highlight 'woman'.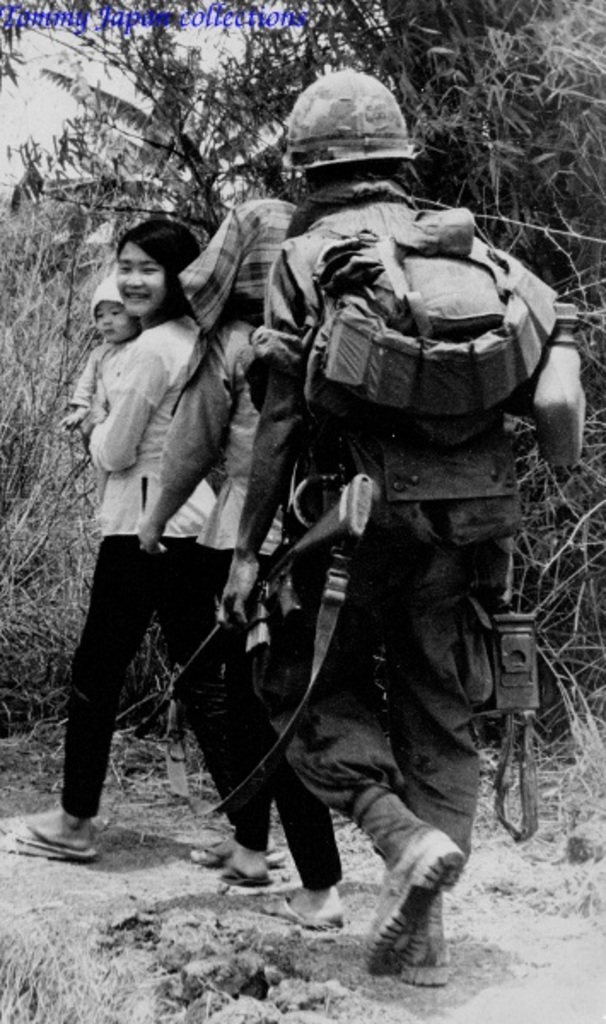
Highlighted region: l=0, t=217, r=275, b=870.
